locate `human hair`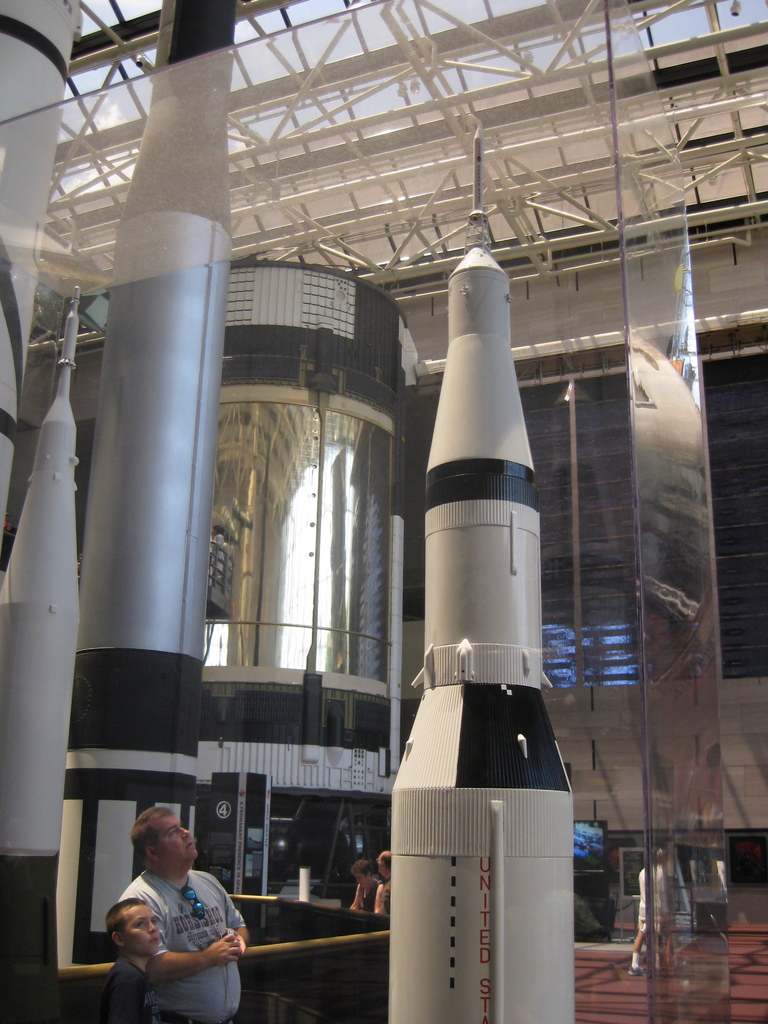
{"left": 107, "top": 894, "right": 149, "bottom": 956}
